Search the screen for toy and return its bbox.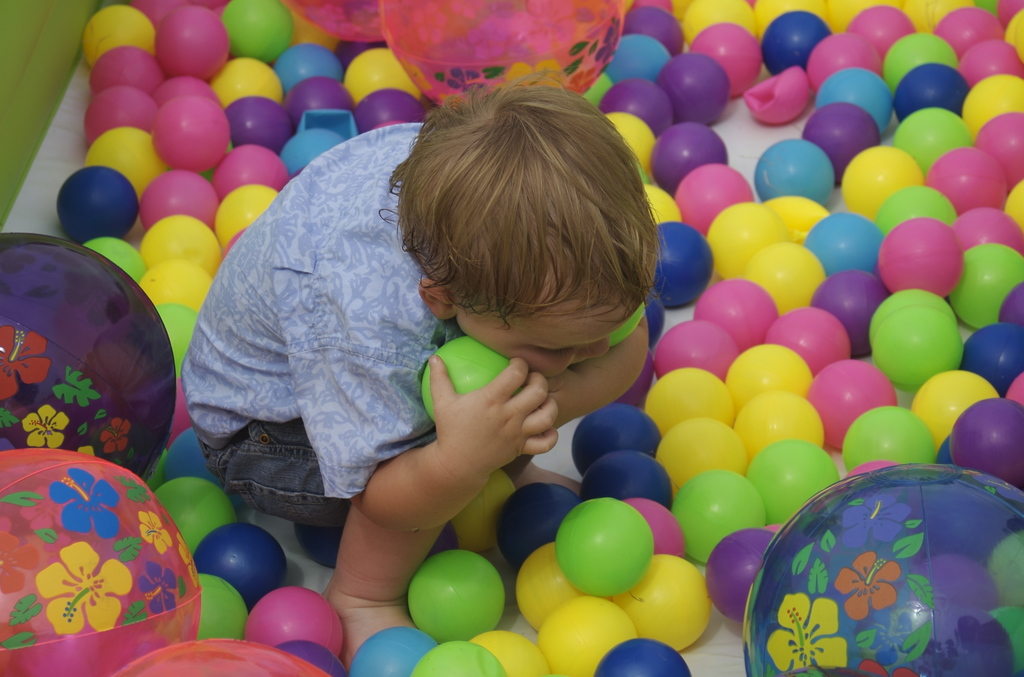
Found: [807, 61, 900, 139].
